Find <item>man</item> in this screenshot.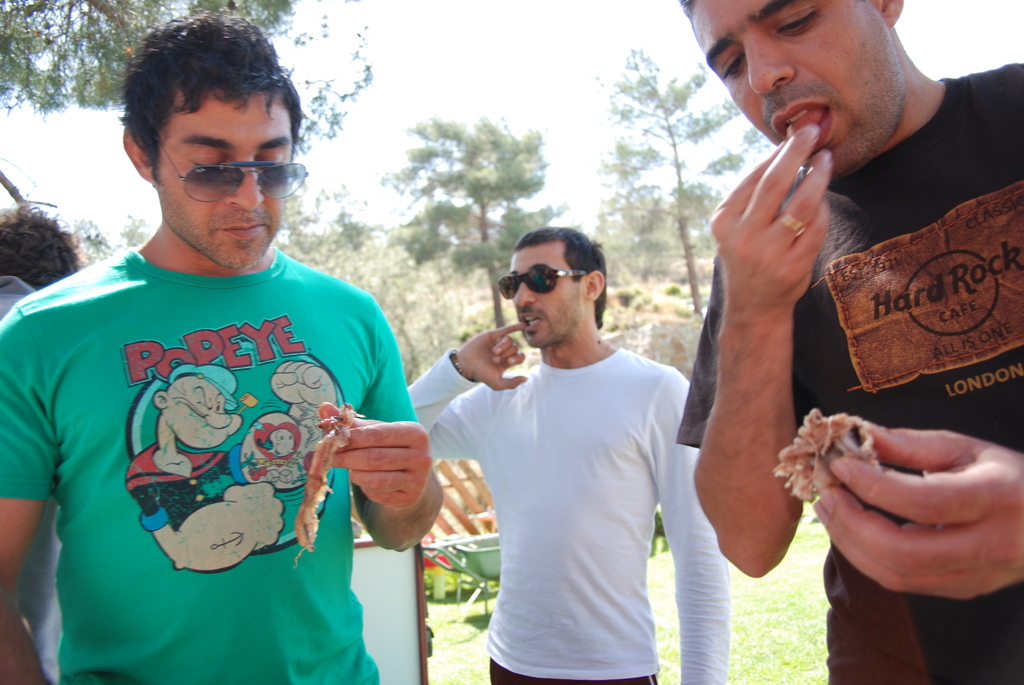
The bounding box for <item>man</item> is l=1, t=2, r=448, b=684.
